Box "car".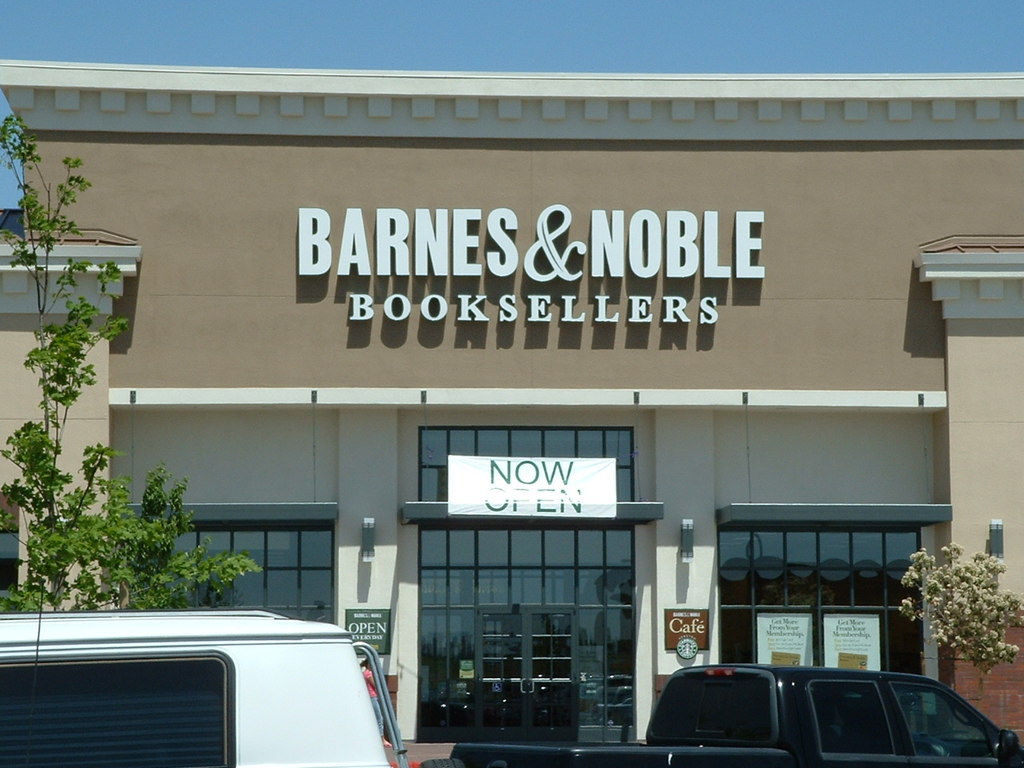
[left=625, top=672, right=998, bottom=767].
